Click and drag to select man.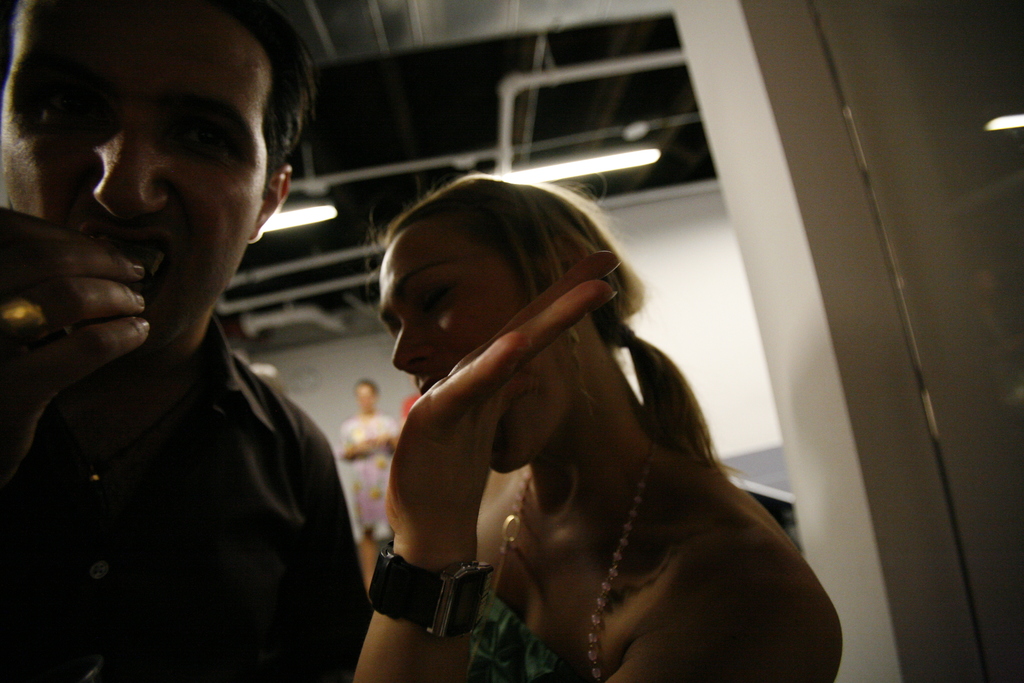
Selection: (0,0,383,668).
